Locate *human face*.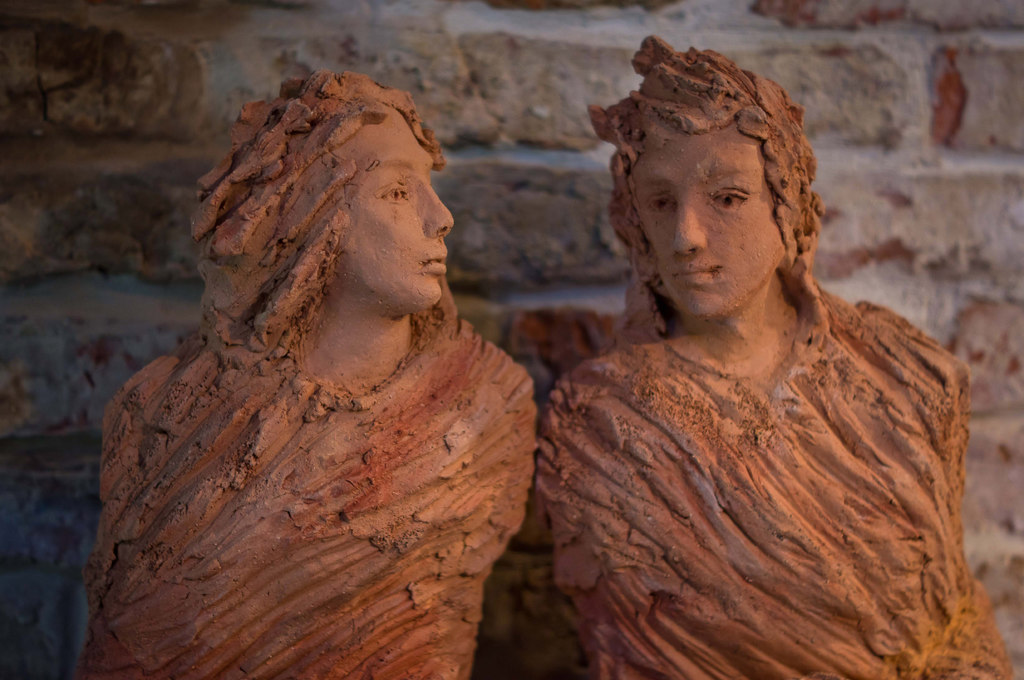
Bounding box: crop(639, 130, 781, 324).
